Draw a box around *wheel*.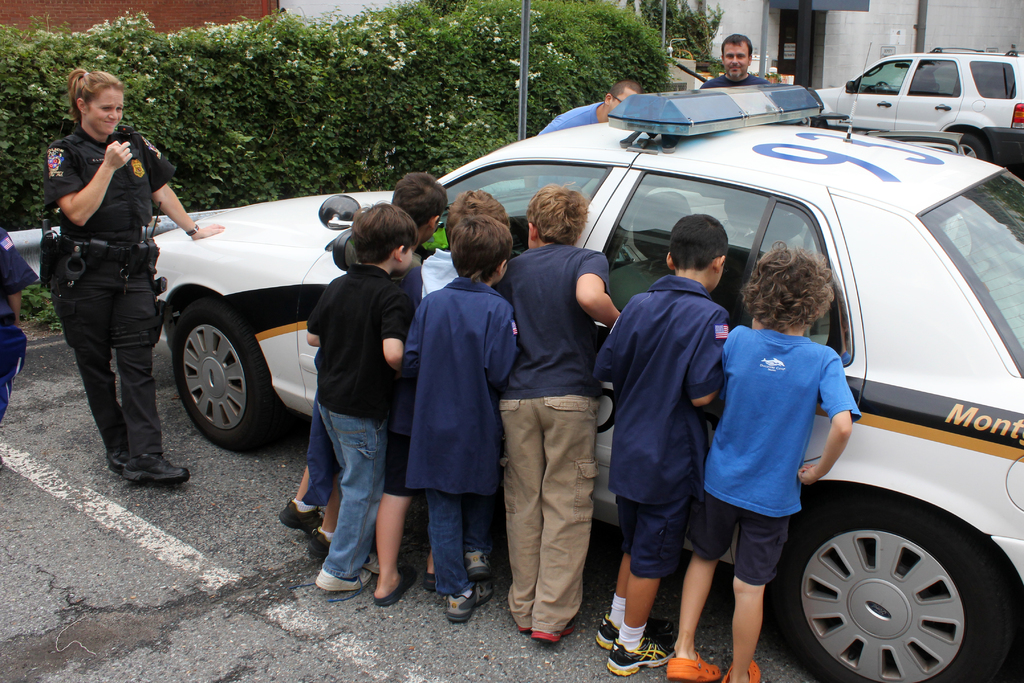
(x1=874, y1=79, x2=893, y2=93).
